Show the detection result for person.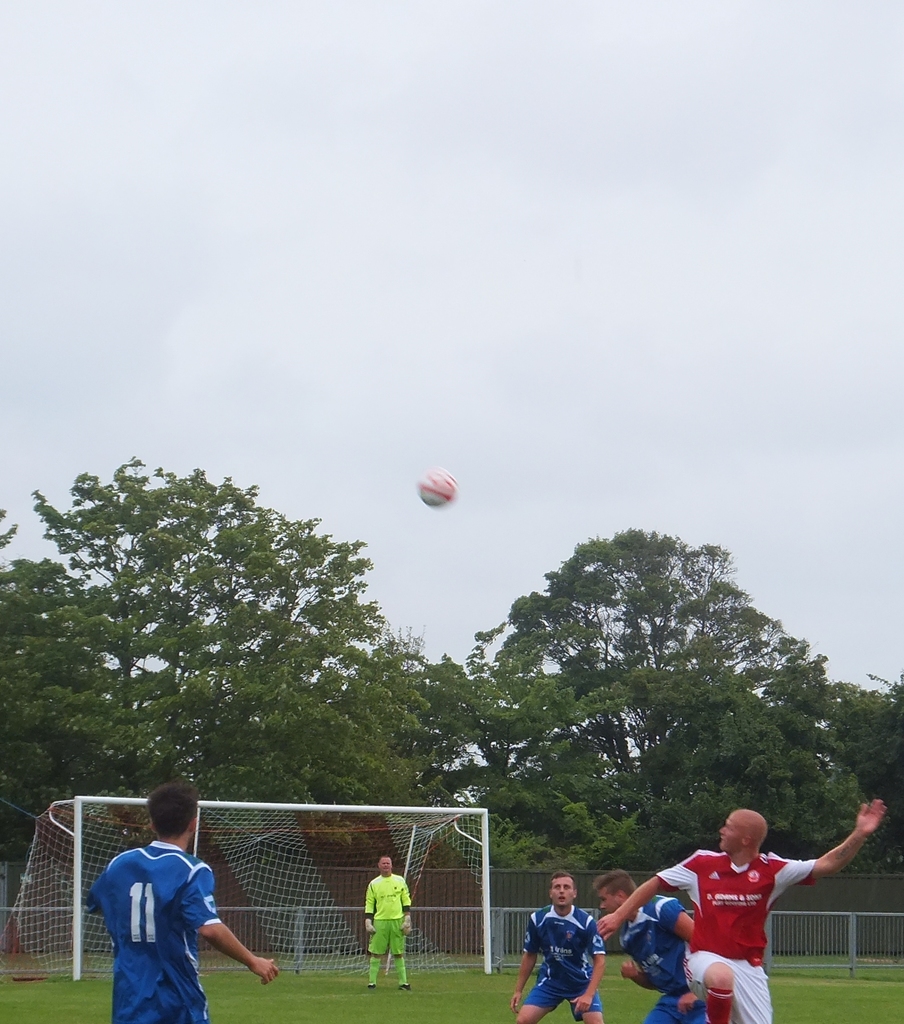
detection(85, 785, 280, 1023).
